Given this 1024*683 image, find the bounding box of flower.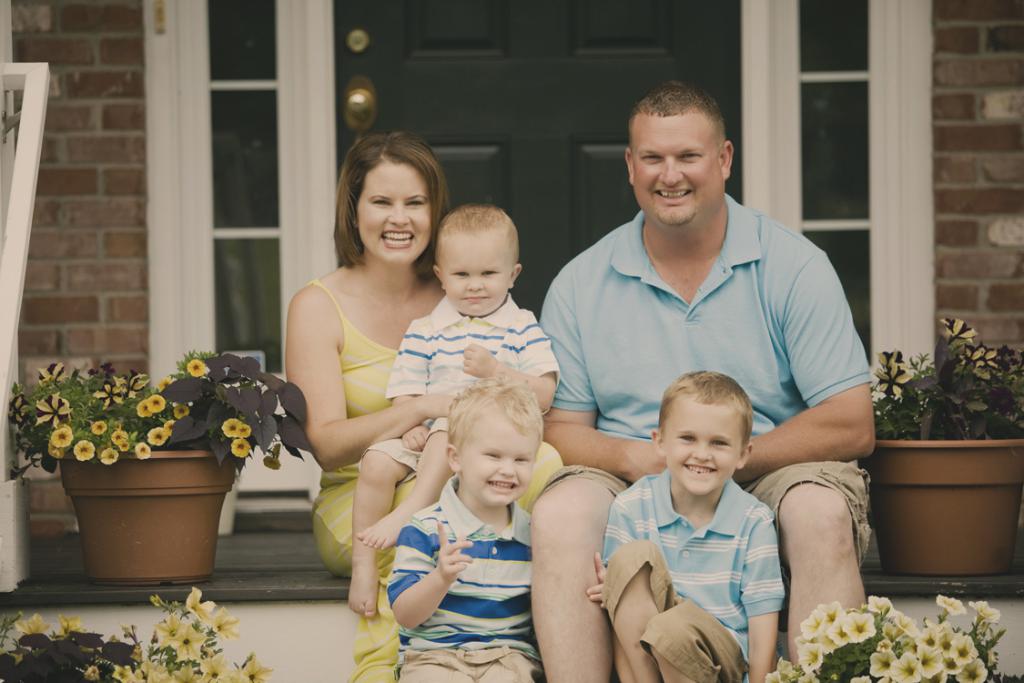
region(1016, 348, 1023, 382).
